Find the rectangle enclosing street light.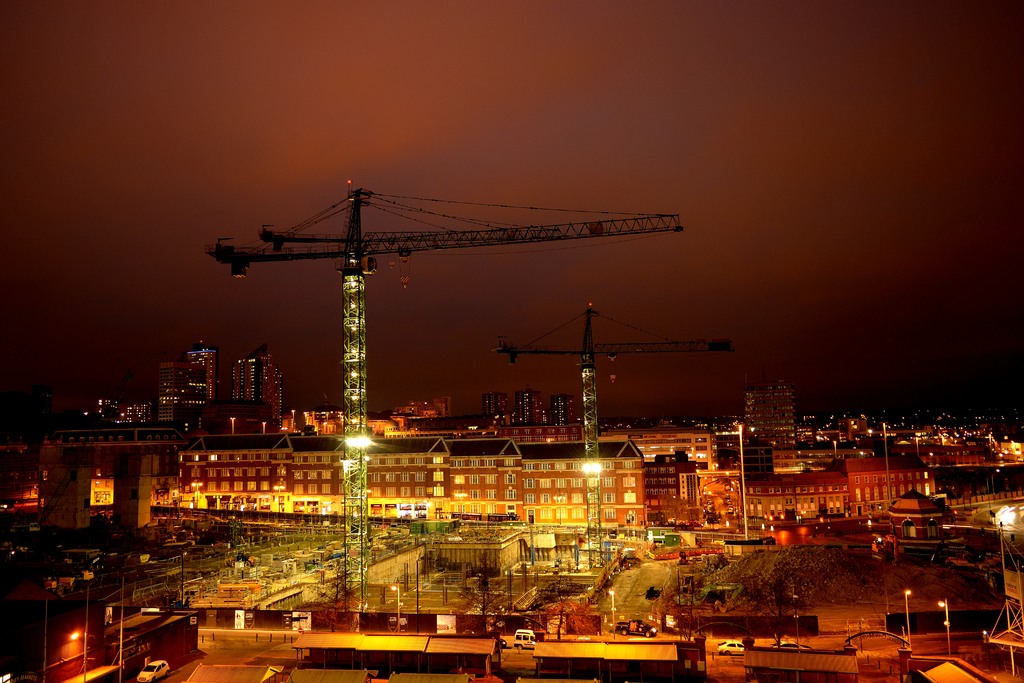
bbox=[231, 416, 235, 439].
